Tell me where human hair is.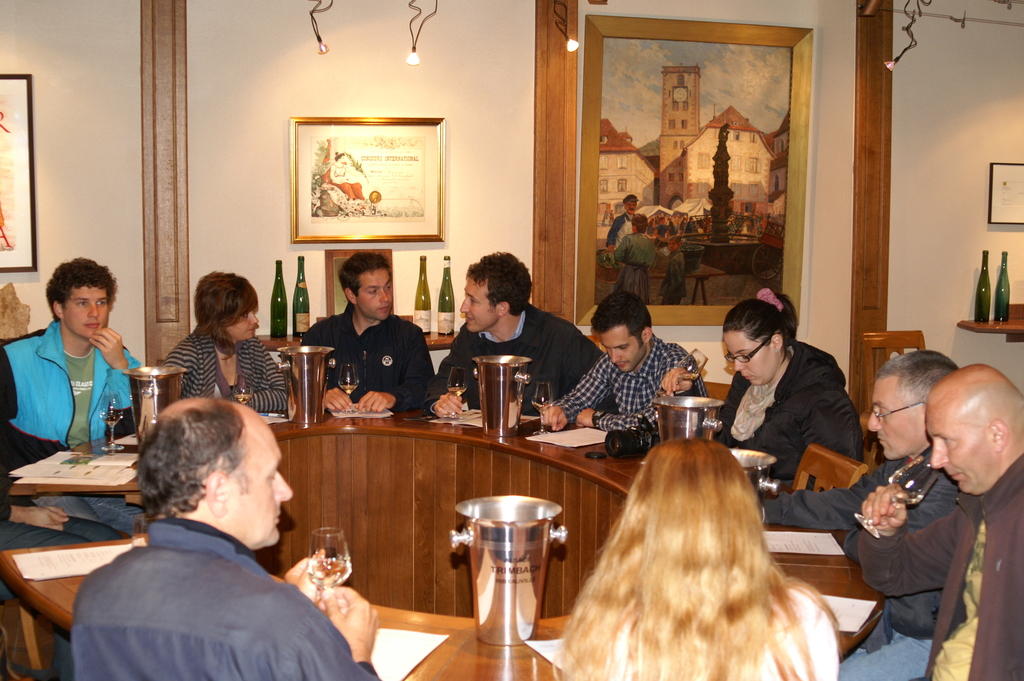
human hair is at region(550, 465, 846, 674).
